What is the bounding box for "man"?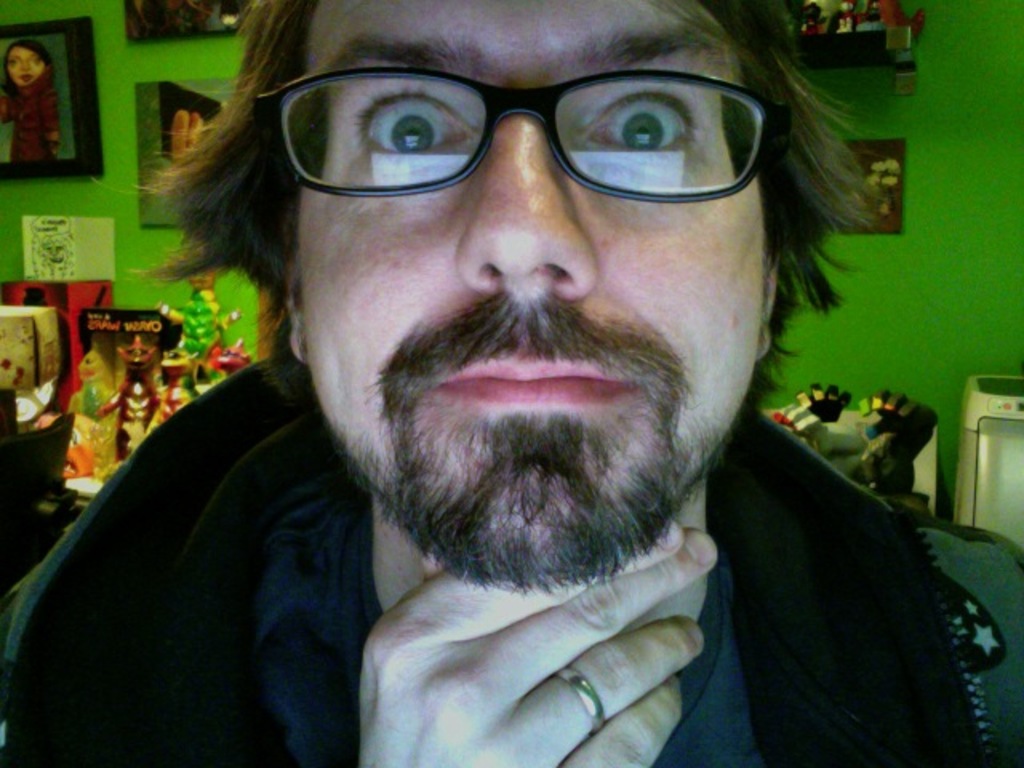
box(0, 0, 1022, 766).
